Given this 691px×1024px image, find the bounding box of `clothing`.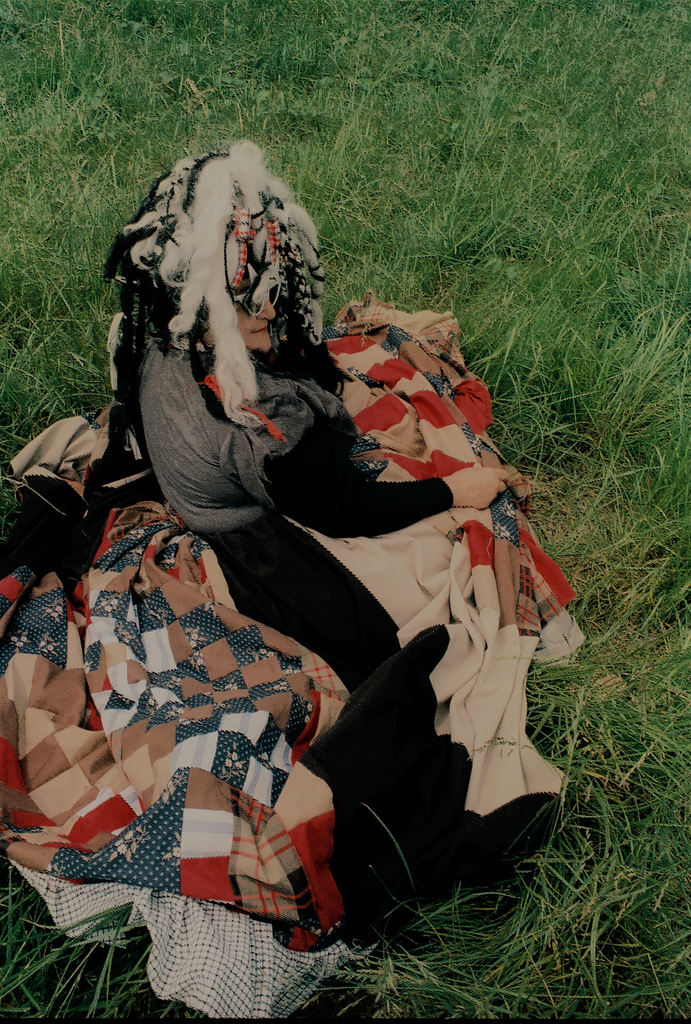
select_region(89, 199, 383, 649).
